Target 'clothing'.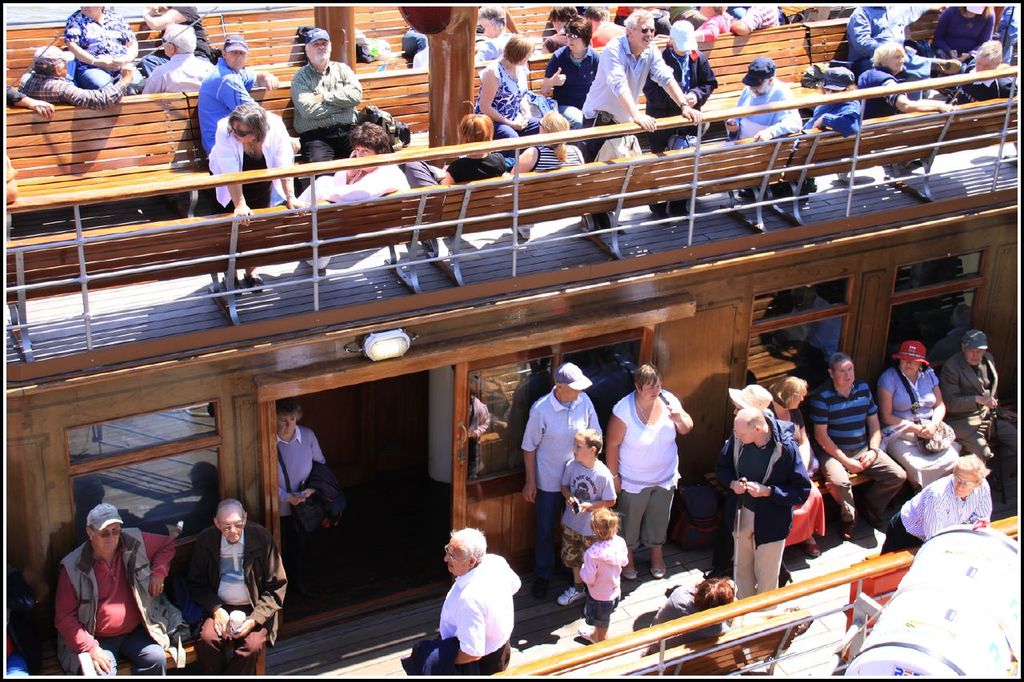
Target region: 137,55,226,95.
